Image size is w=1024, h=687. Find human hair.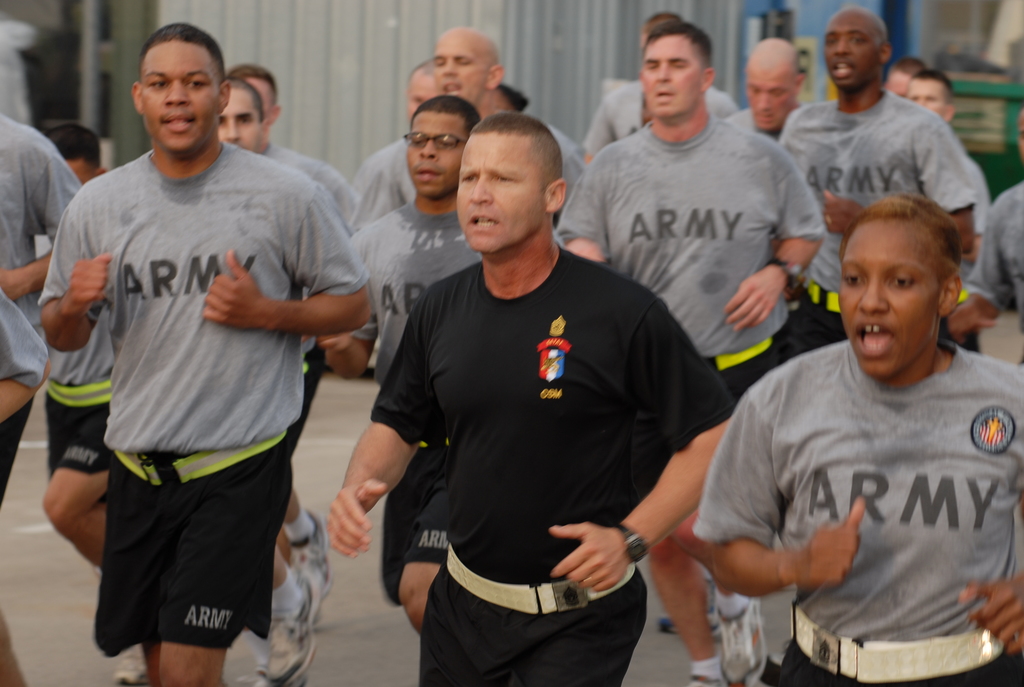
[left=409, top=95, right=480, bottom=136].
